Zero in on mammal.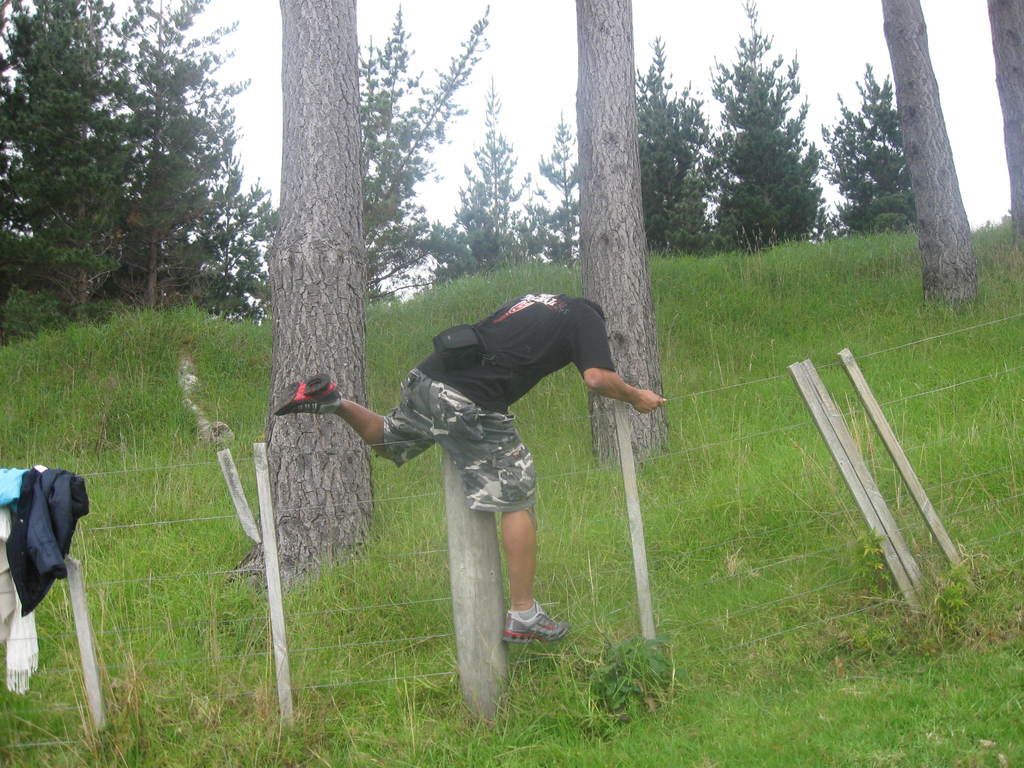
Zeroed in: bbox(291, 294, 646, 640).
